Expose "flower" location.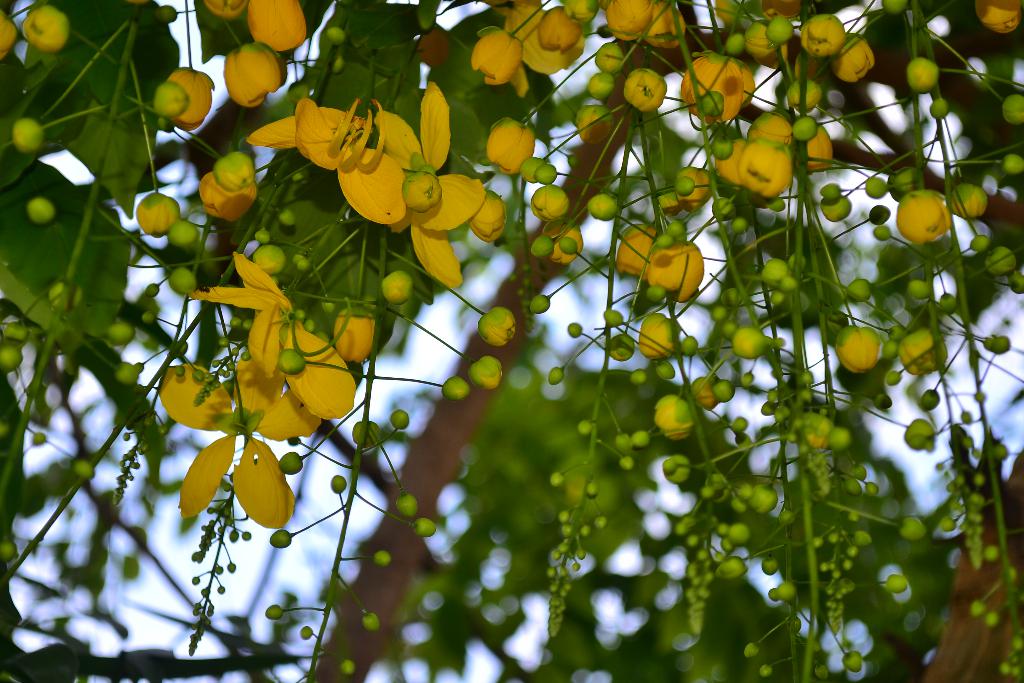
Exposed at 147, 341, 323, 530.
